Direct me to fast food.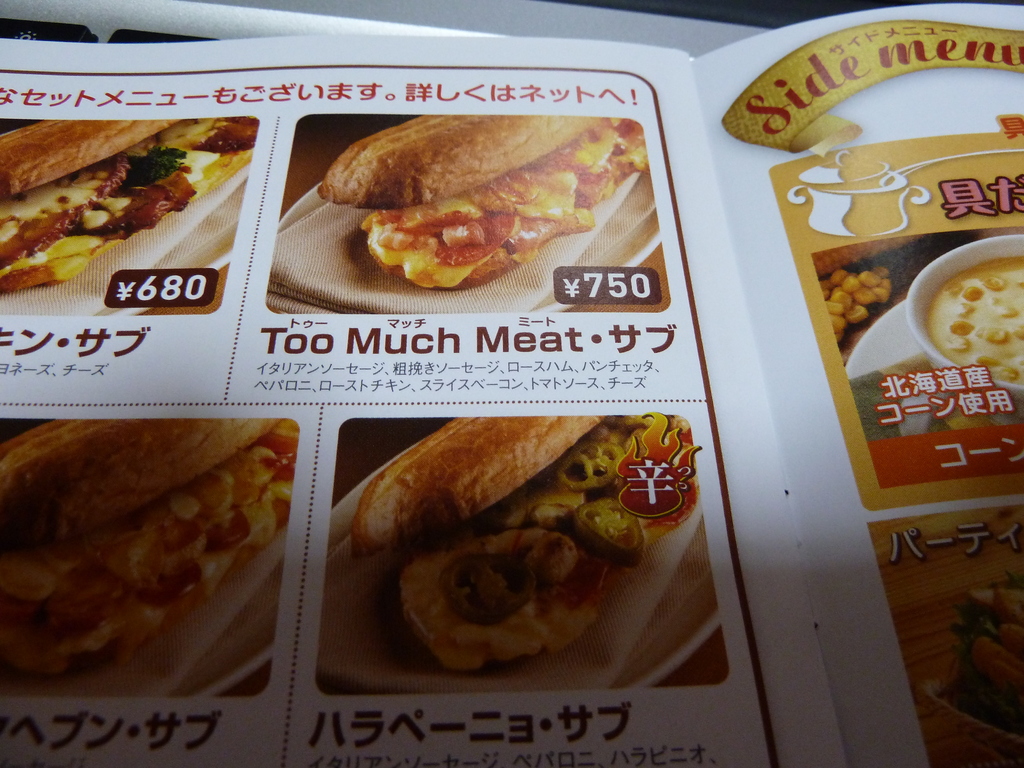
Direction: x1=305 y1=388 x2=681 y2=684.
